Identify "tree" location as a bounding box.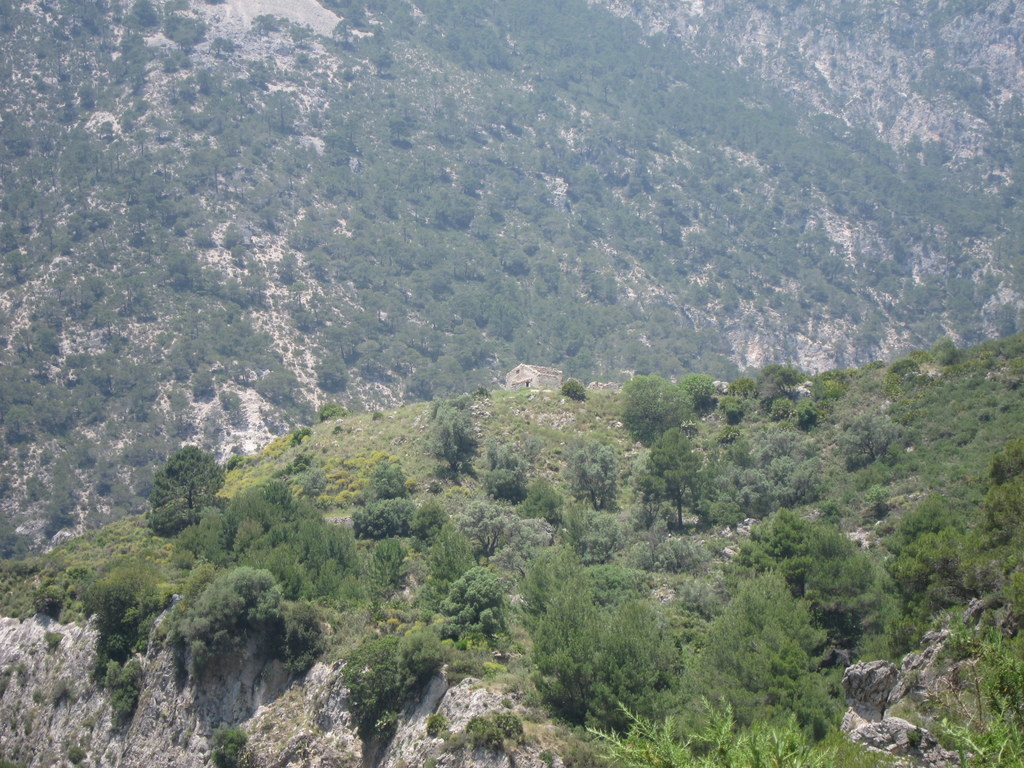
box=[131, 440, 224, 537].
